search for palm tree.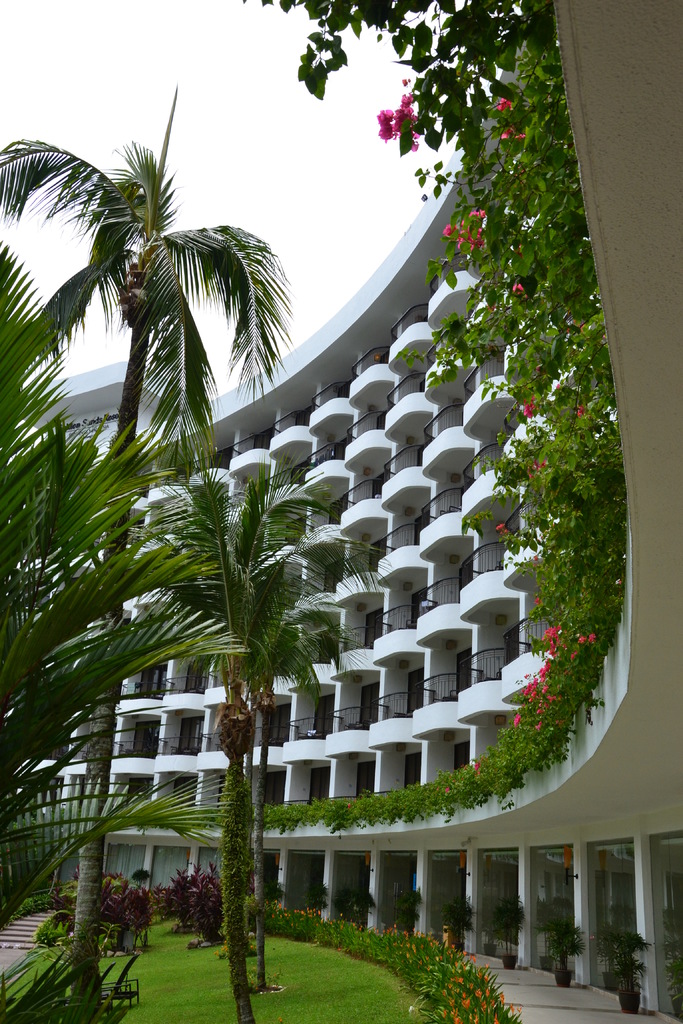
Found at 114:449:353:898.
